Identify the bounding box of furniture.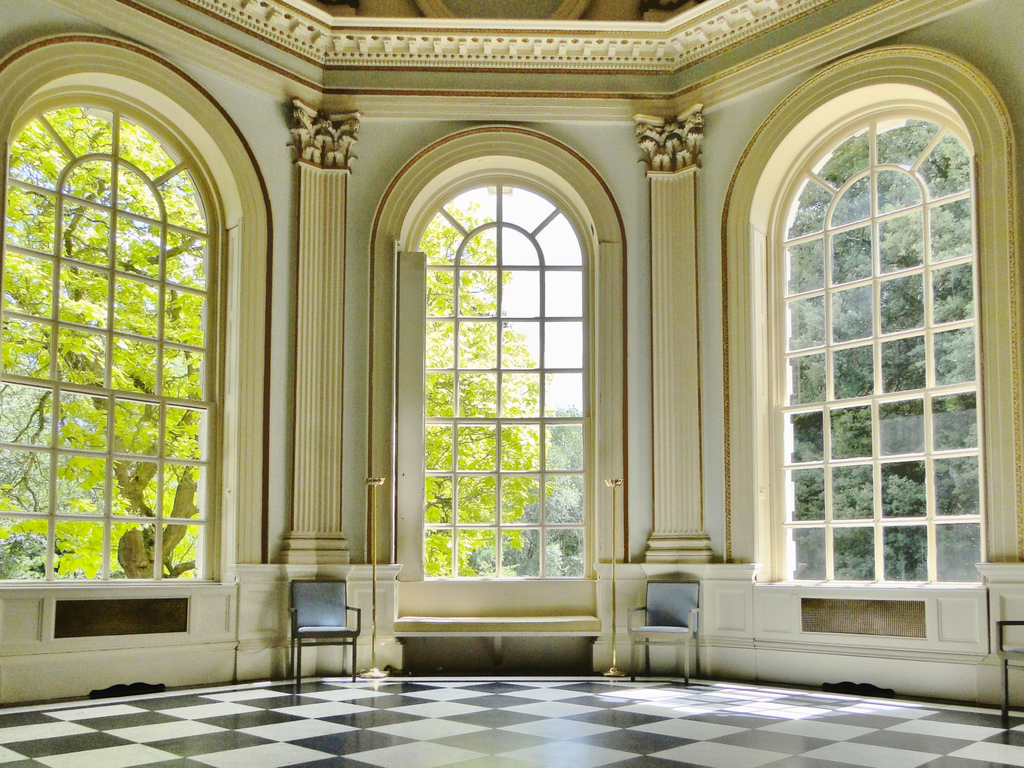
bbox(288, 576, 365, 694).
